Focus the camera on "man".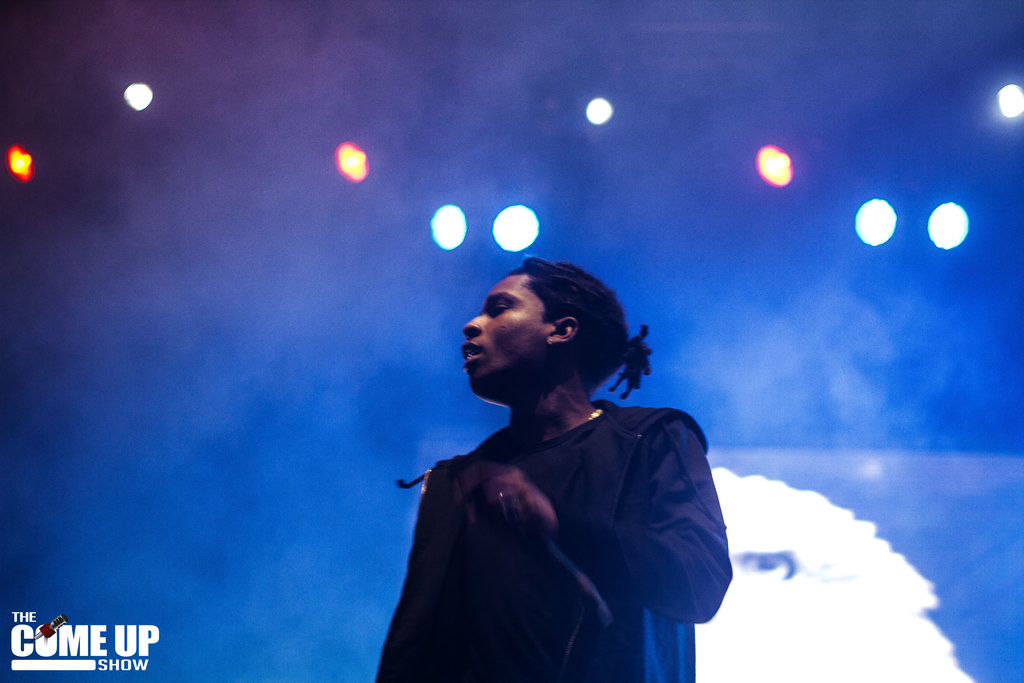
Focus region: l=381, t=226, r=729, b=682.
